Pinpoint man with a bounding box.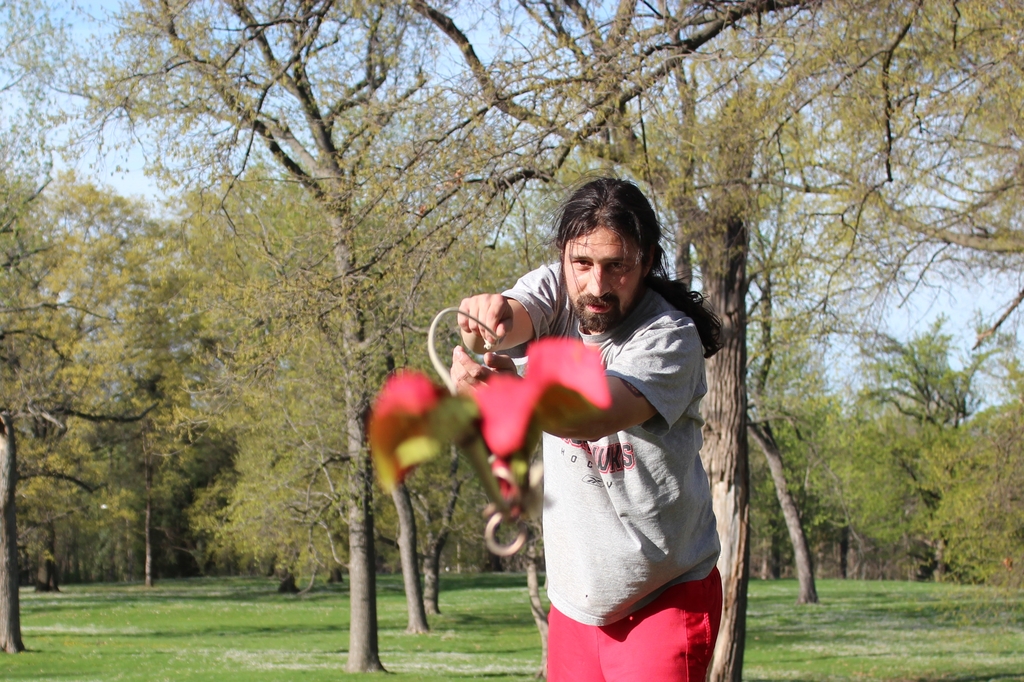
447,179,740,681.
